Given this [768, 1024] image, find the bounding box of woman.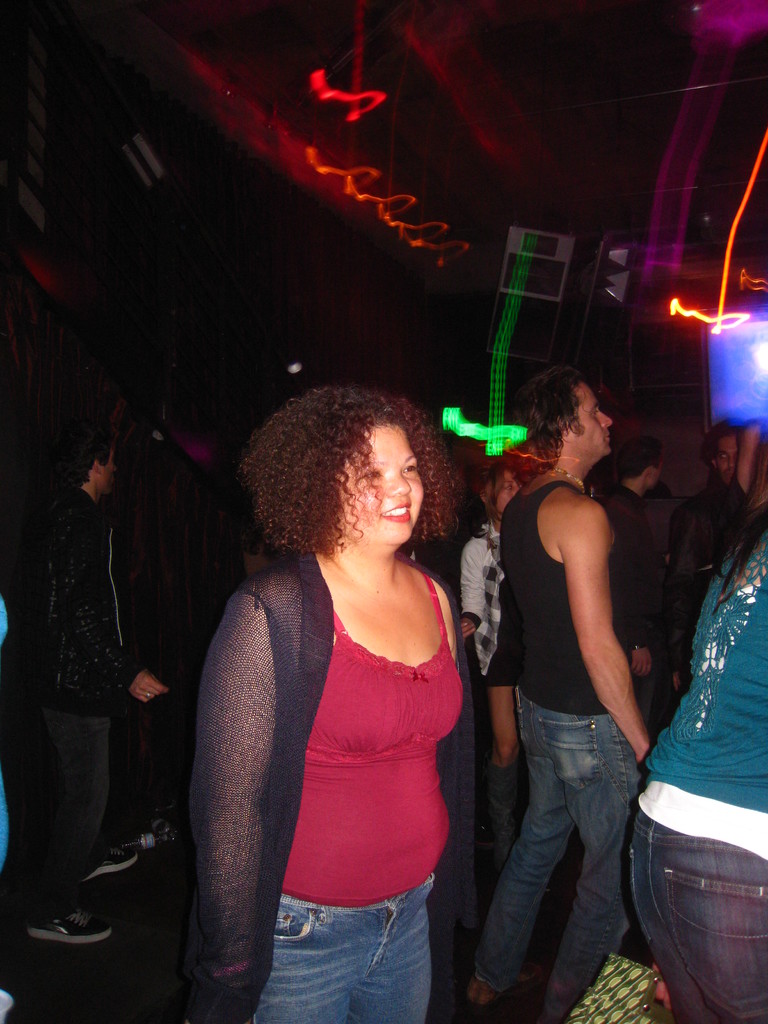
select_region(173, 349, 523, 1009).
